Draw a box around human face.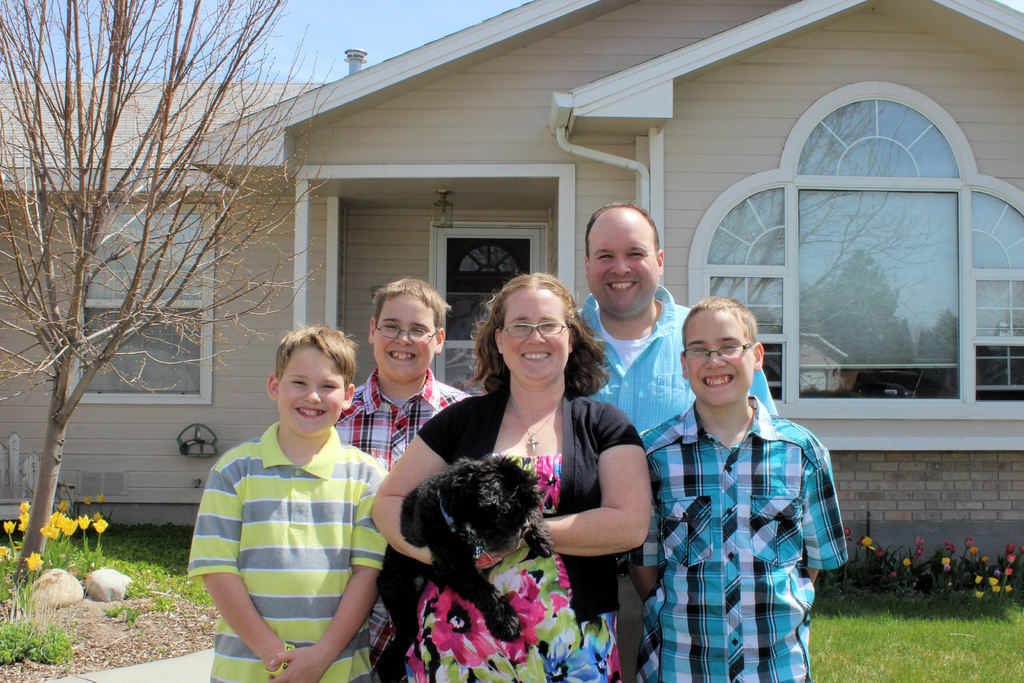
region(683, 310, 754, 406).
